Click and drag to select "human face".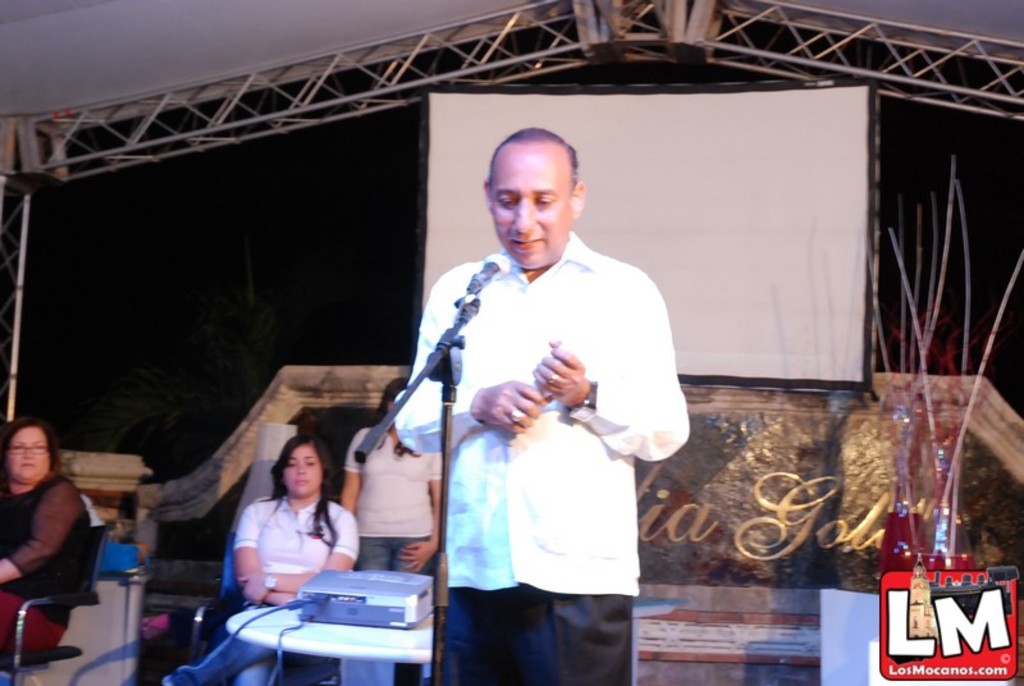
Selection: bbox=(283, 442, 319, 494).
